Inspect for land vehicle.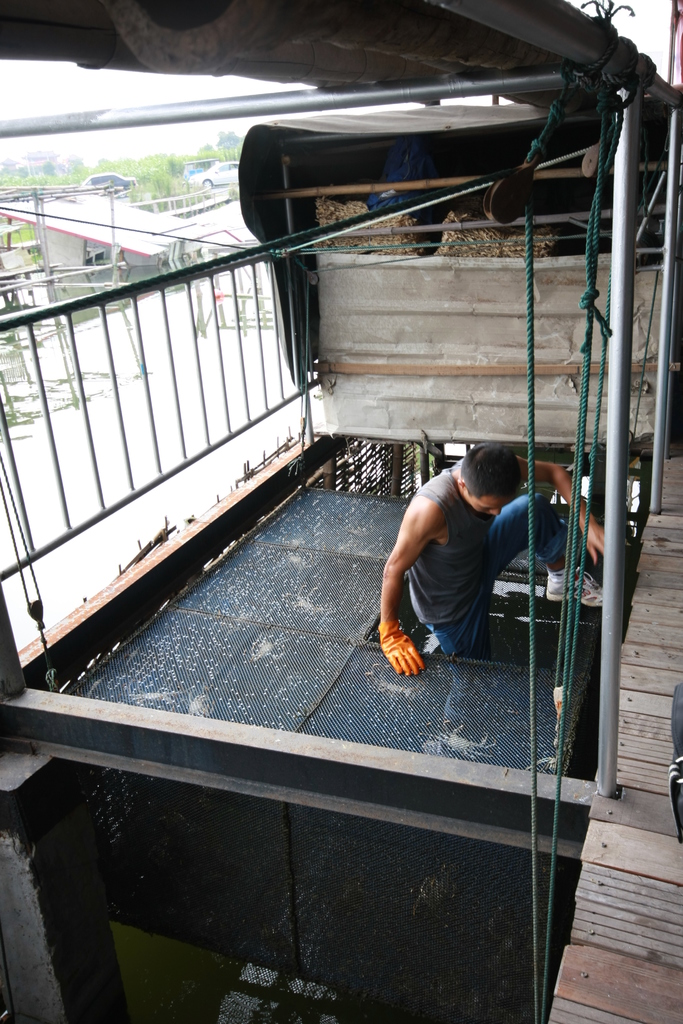
Inspection: box(89, 173, 138, 187).
